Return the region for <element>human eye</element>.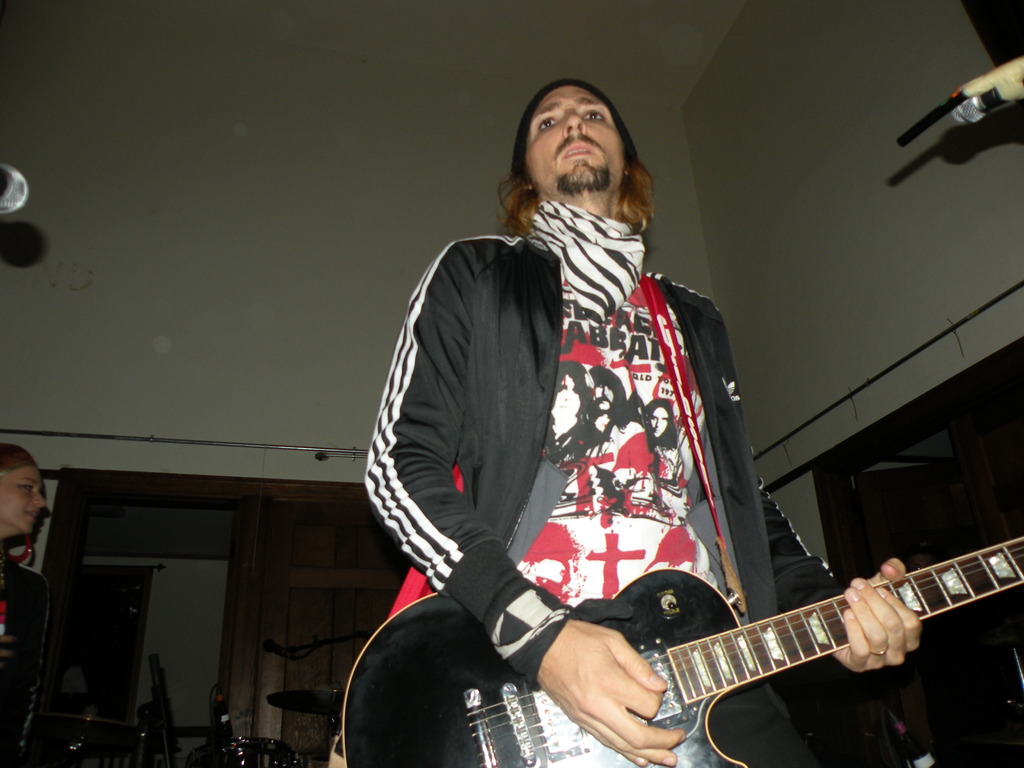
l=584, t=106, r=606, b=126.
